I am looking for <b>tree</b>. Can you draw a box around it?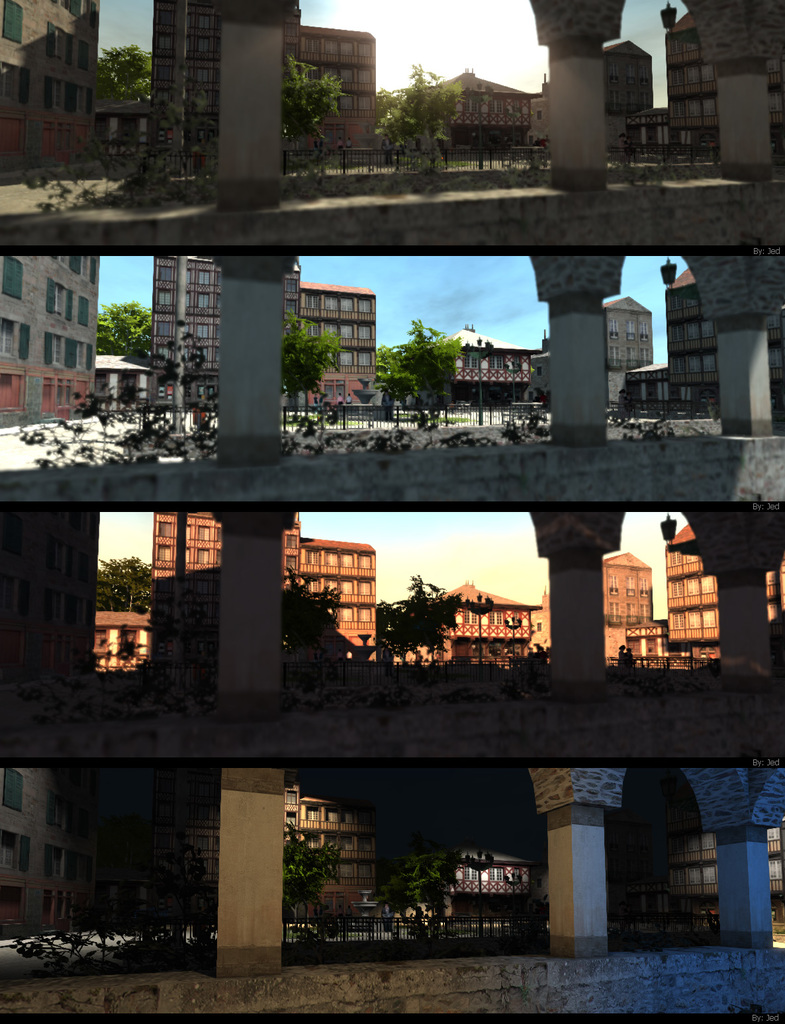
Sure, the bounding box is BBox(96, 292, 150, 357).
